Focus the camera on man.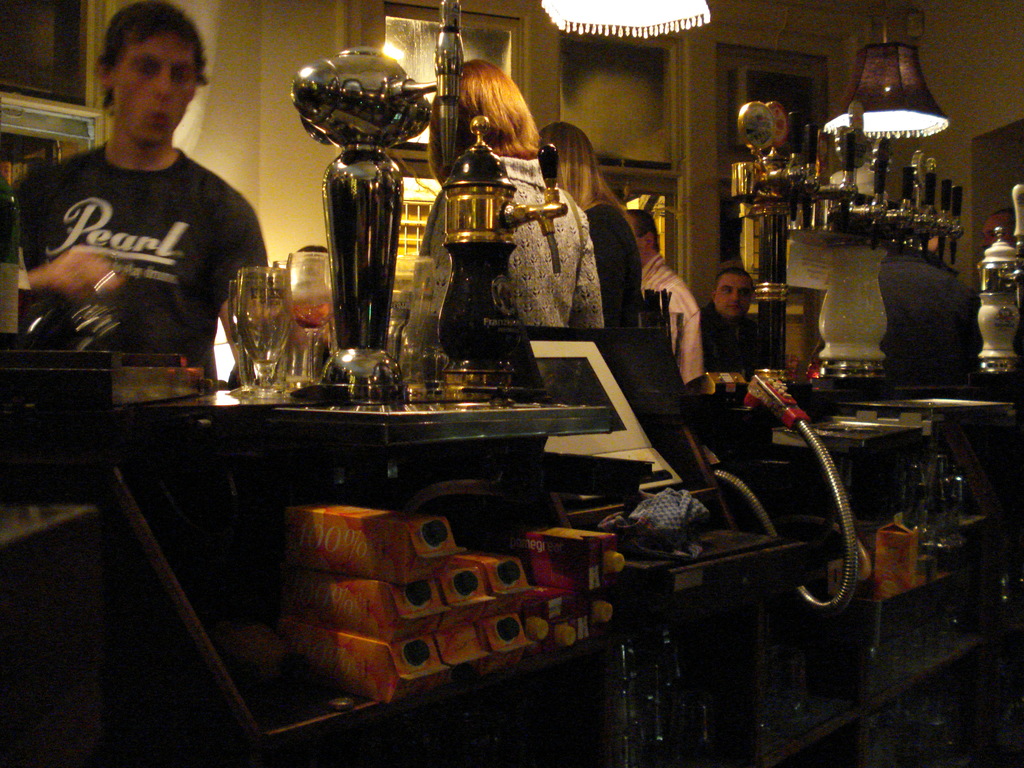
Focus region: box(977, 207, 1023, 340).
